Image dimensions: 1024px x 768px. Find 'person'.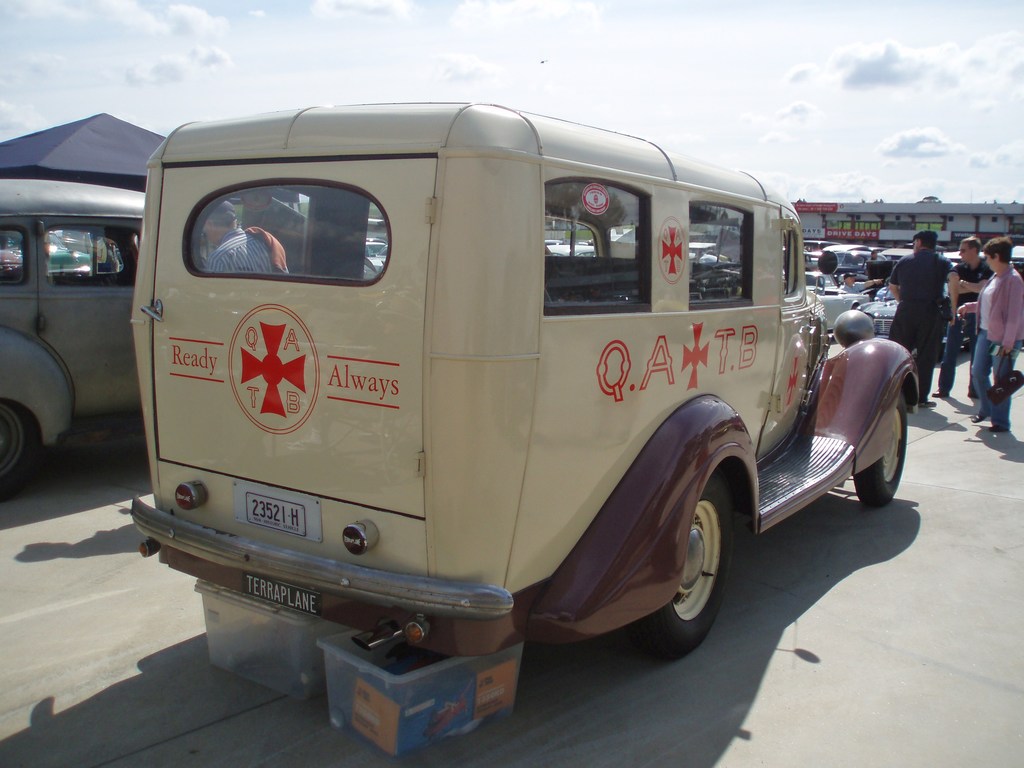
[228, 188, 310, 269].
